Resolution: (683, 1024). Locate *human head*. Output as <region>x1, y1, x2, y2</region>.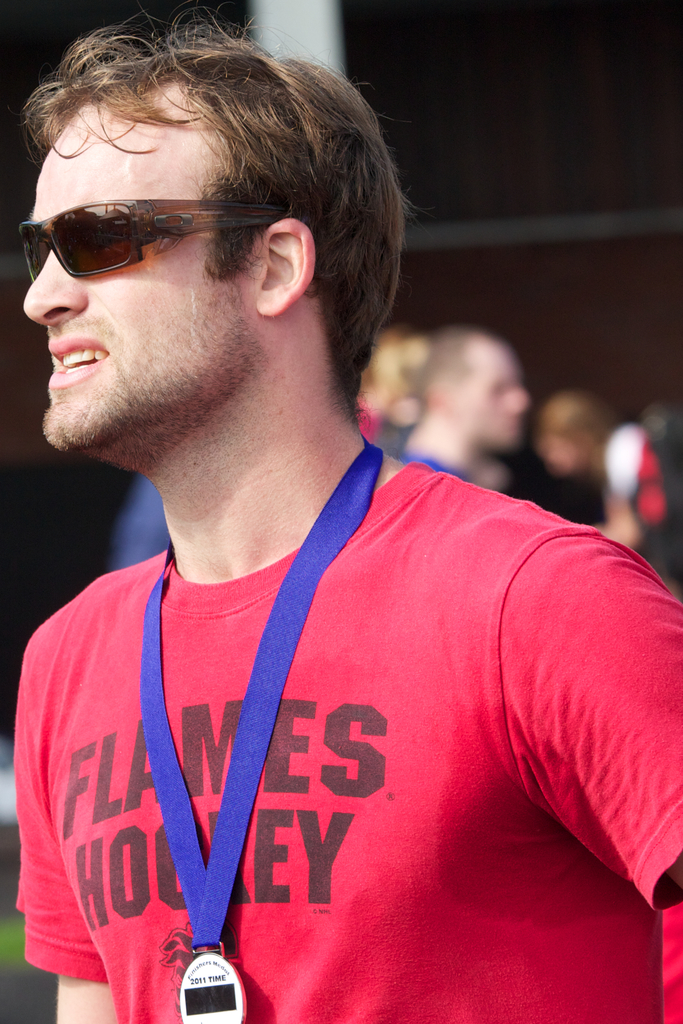
<region>24, 38, 399, 454</region>.
